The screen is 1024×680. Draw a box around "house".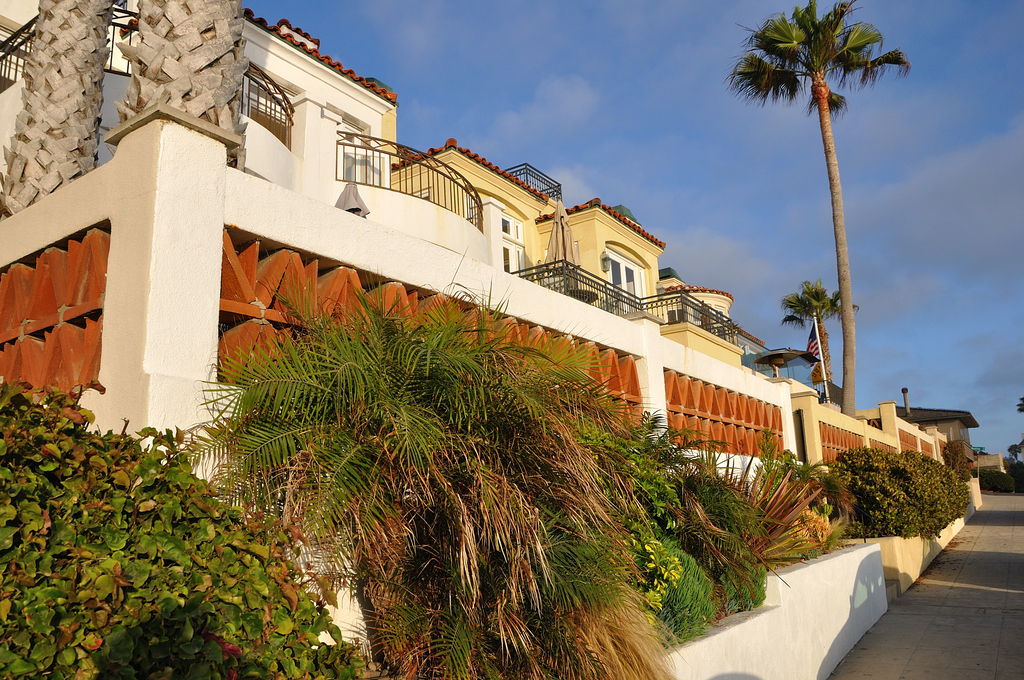
box(0, 0, 489, 263).
